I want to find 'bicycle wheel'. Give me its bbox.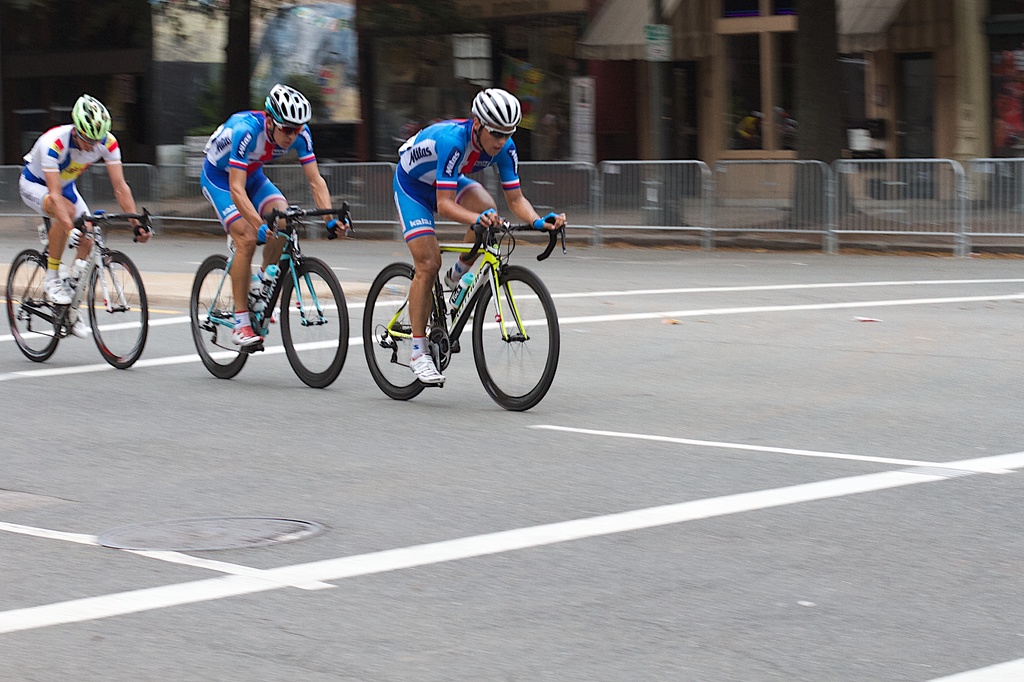
5/248/60/361.
